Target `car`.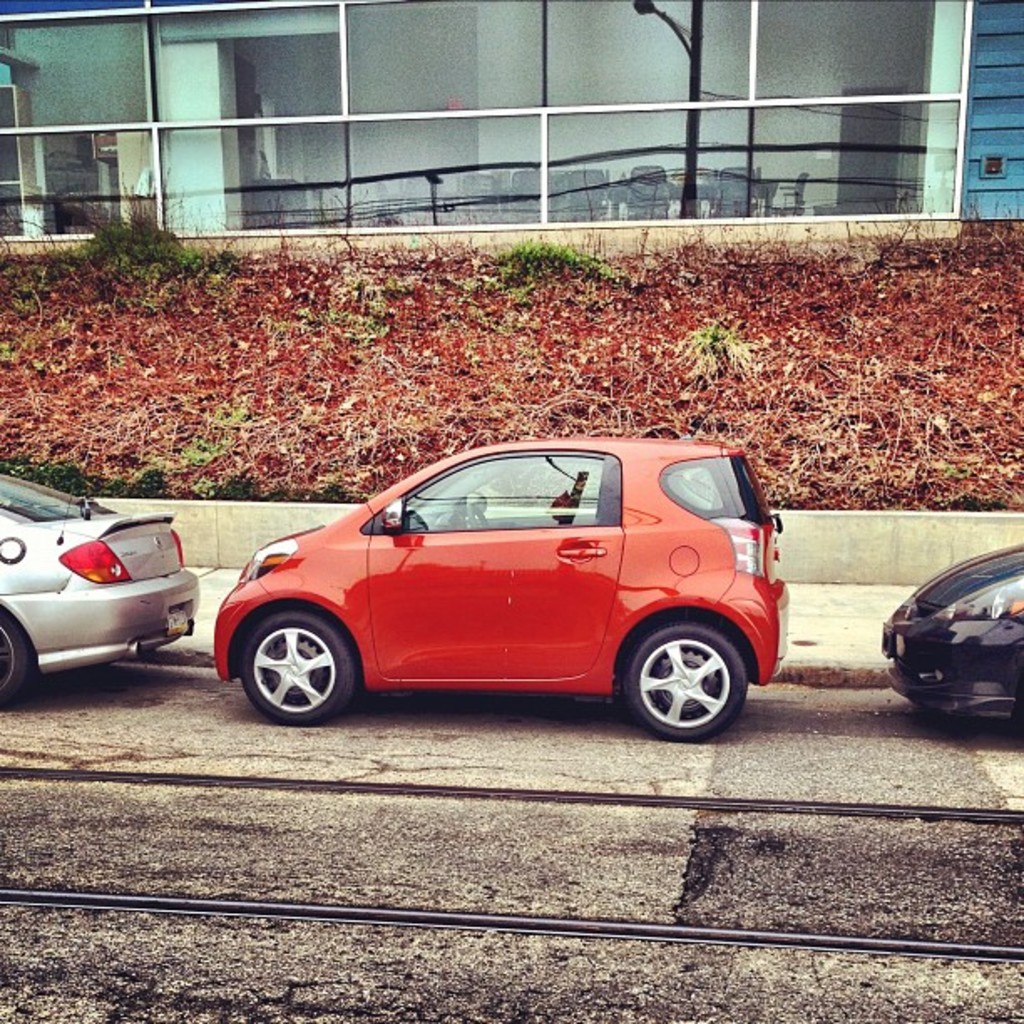
Target region: pyautogui.locateOnScreen(878, 547, 1022, 738).
